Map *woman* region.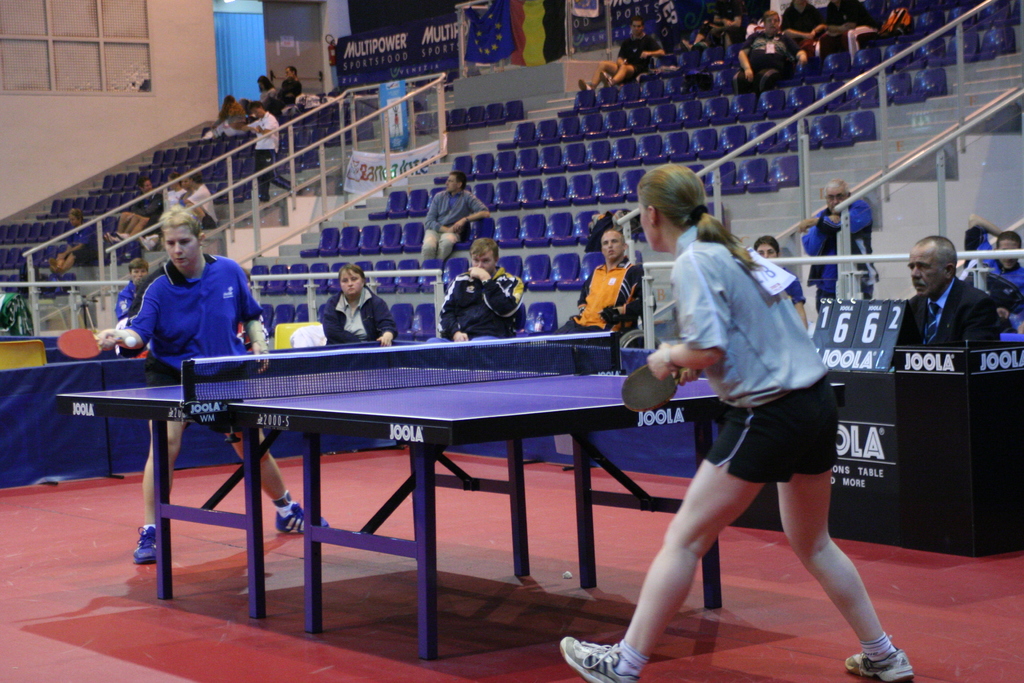
Mapped to box(737, 7, 810, 97).
